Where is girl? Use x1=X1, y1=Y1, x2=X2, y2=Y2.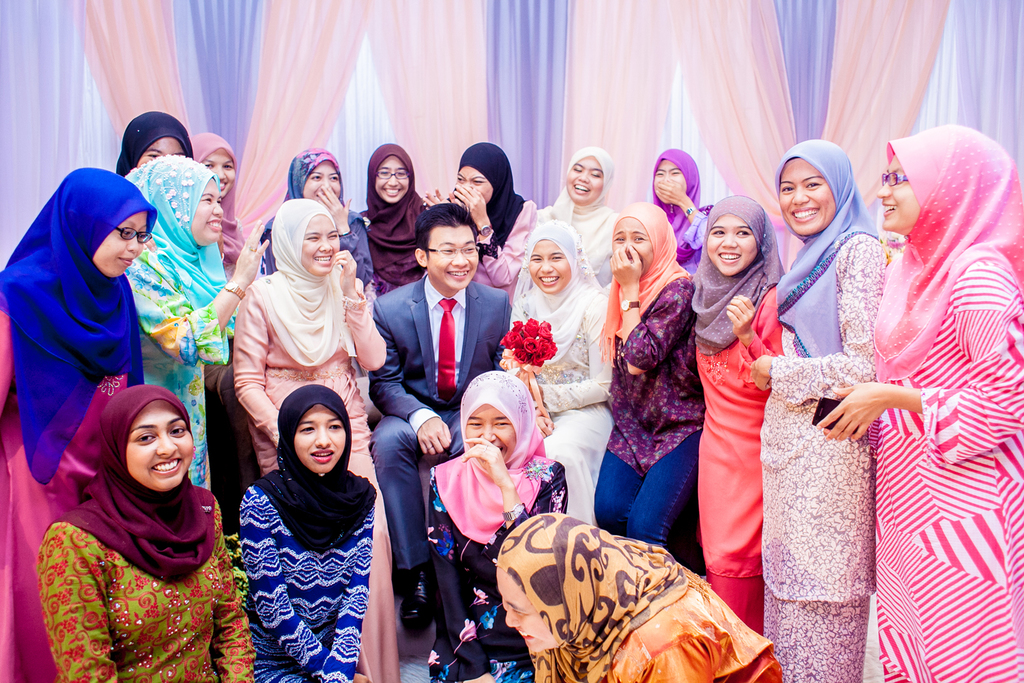
x1=811, y1=126, x2=1023, y2=682.
